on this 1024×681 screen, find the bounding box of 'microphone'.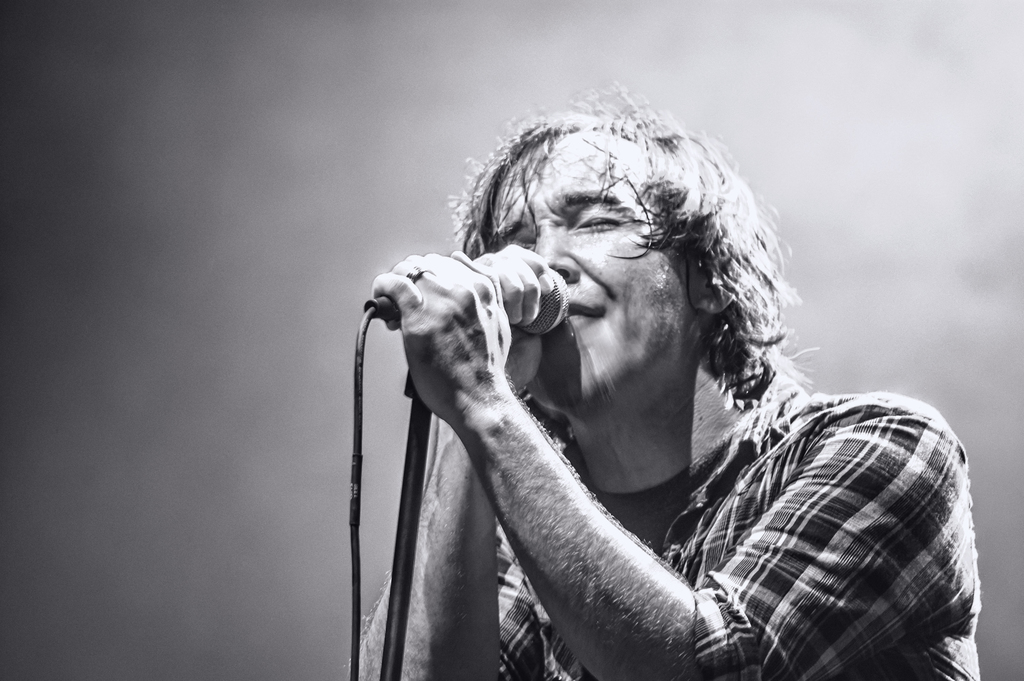
Bounding box: left=520, top=270, right=566, bottom=336.
